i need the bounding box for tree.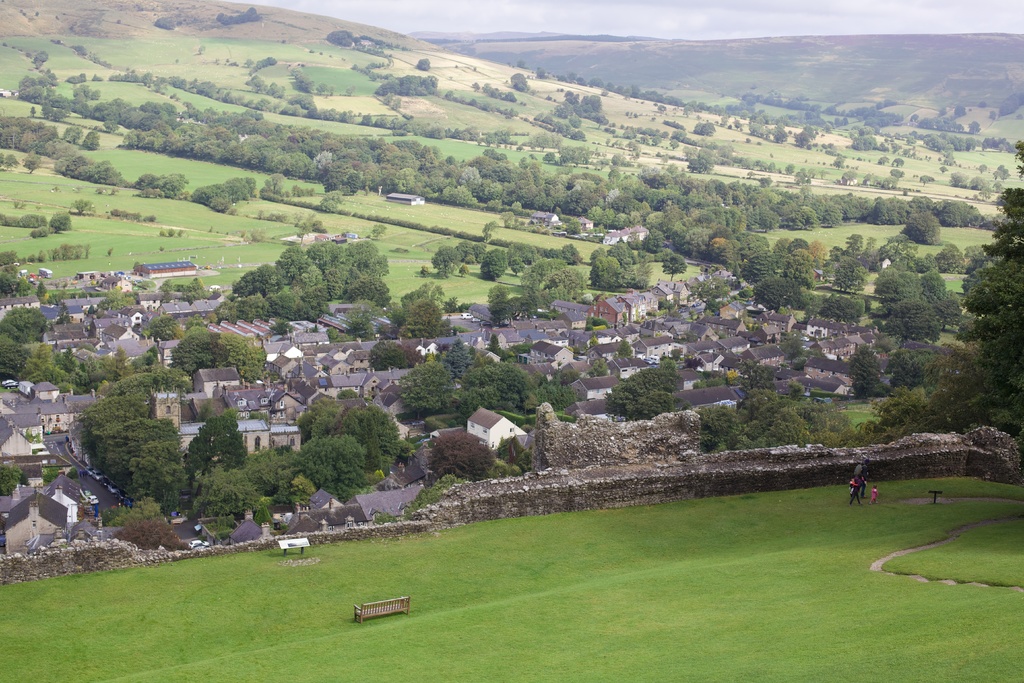
Here it is: (706,121,717,136).
